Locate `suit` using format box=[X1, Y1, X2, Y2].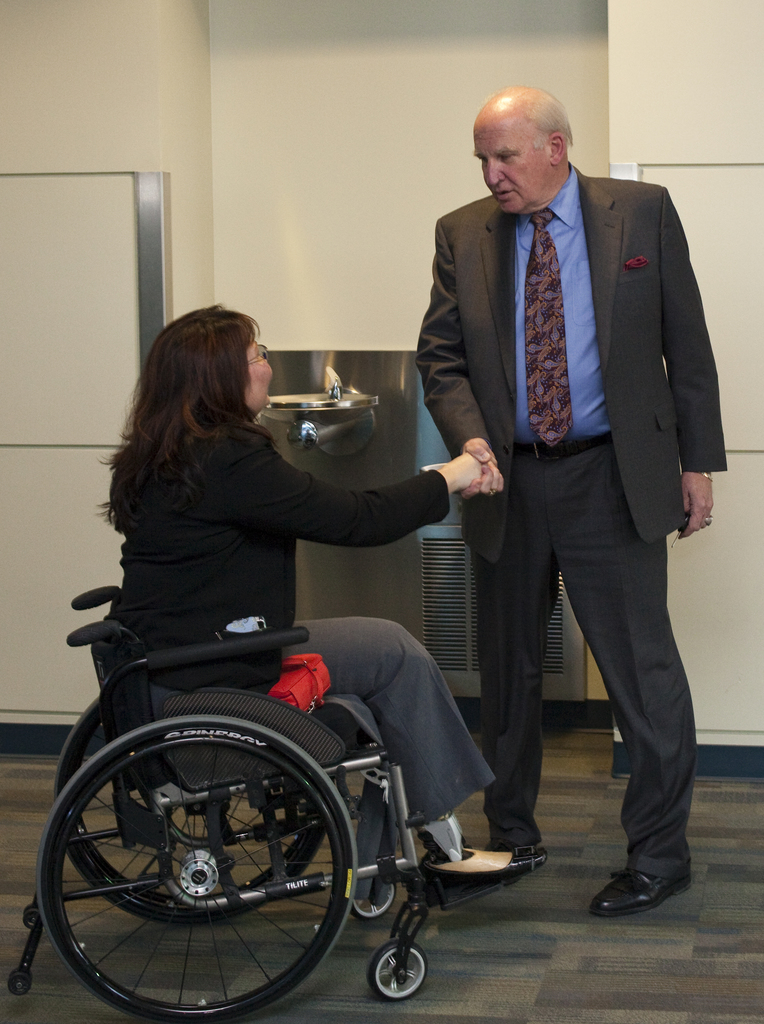
box=[452, 231, 707, 903].
